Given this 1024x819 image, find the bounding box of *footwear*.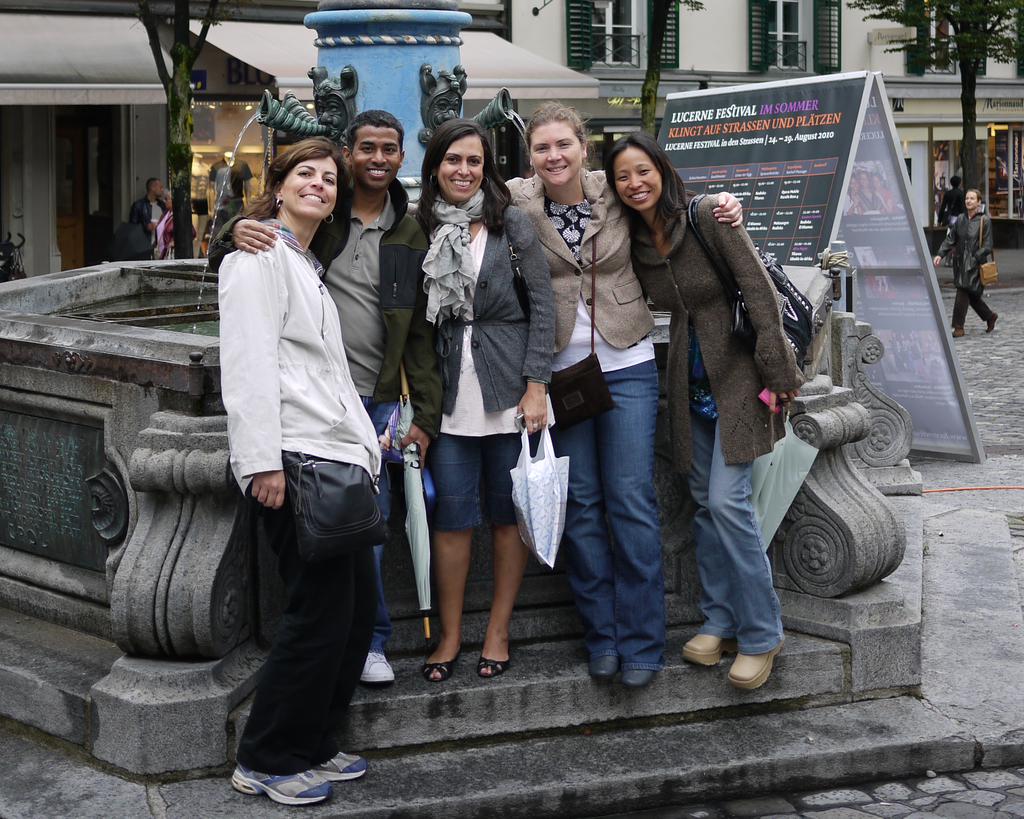
x1=422 y1=646 x2=458 y2=685.
